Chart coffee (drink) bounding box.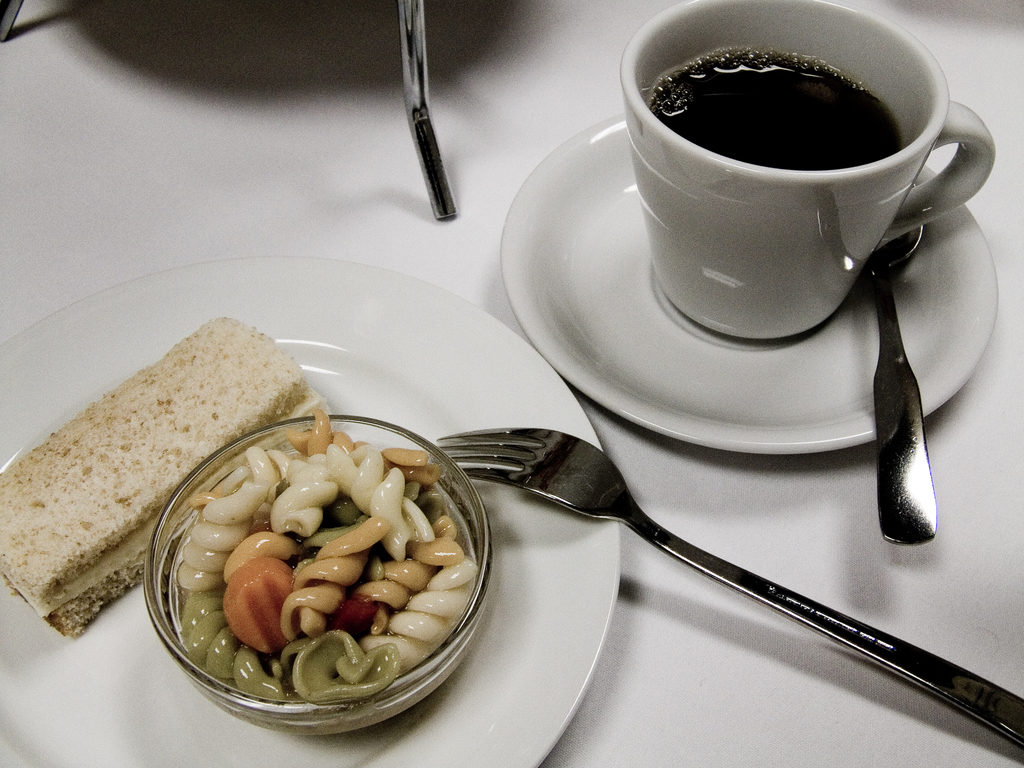
Charted: bbox=(650, 44, 906, 163).
